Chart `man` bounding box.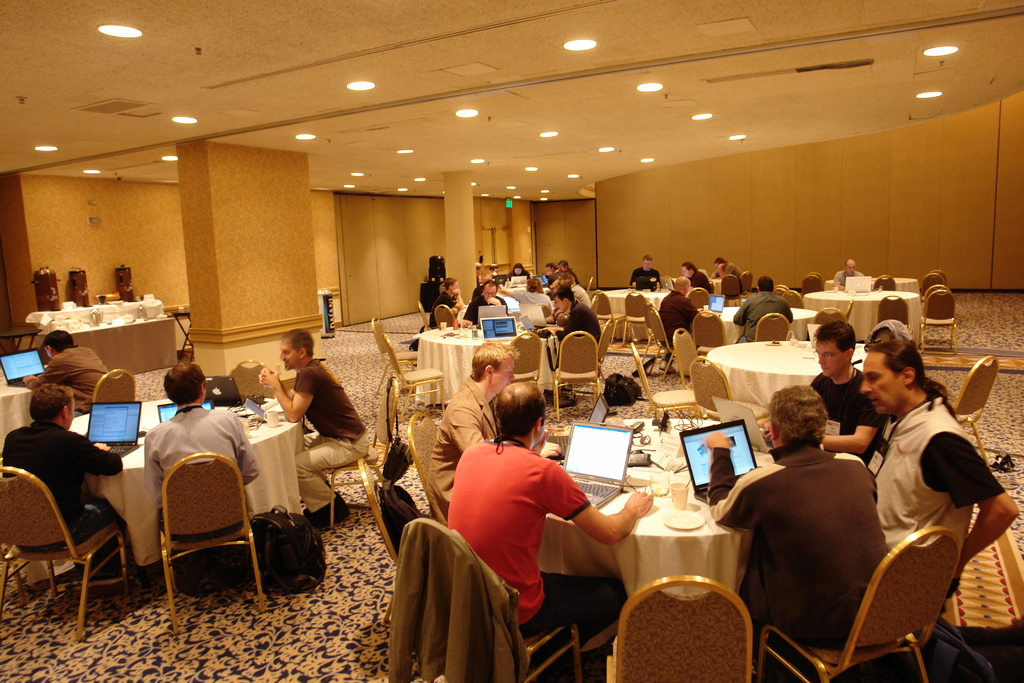
Charted: l=257, t=327, r=371, b=520.
